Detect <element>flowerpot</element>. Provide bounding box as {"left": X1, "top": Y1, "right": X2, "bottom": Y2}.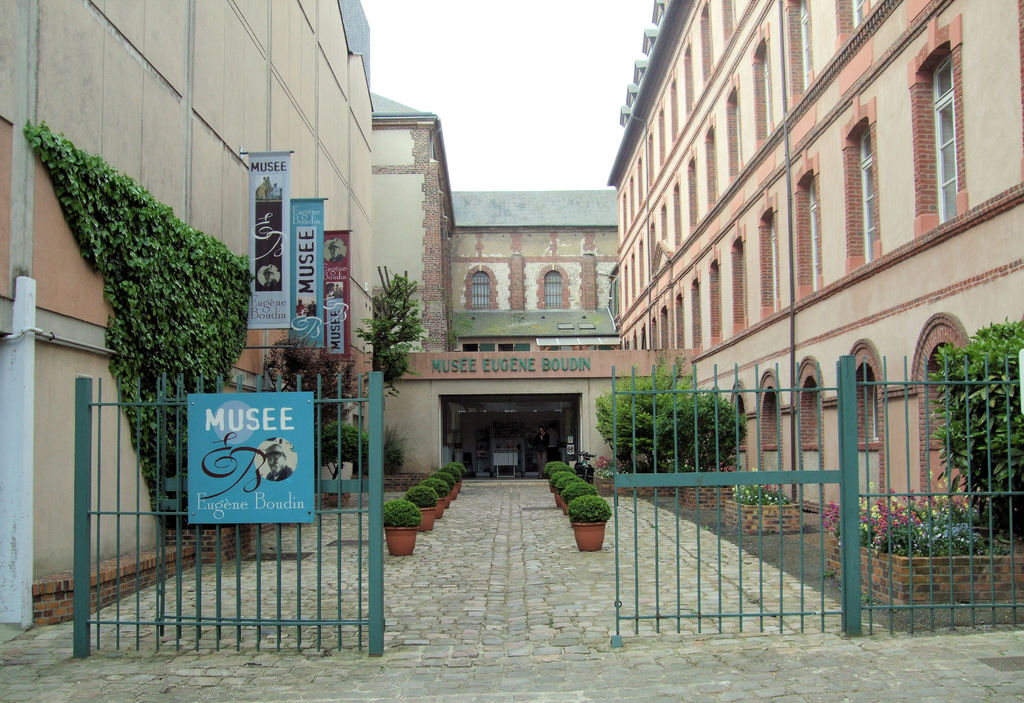
{"left": 562, "top": 499, "right": 567, "bottom": 514}.
